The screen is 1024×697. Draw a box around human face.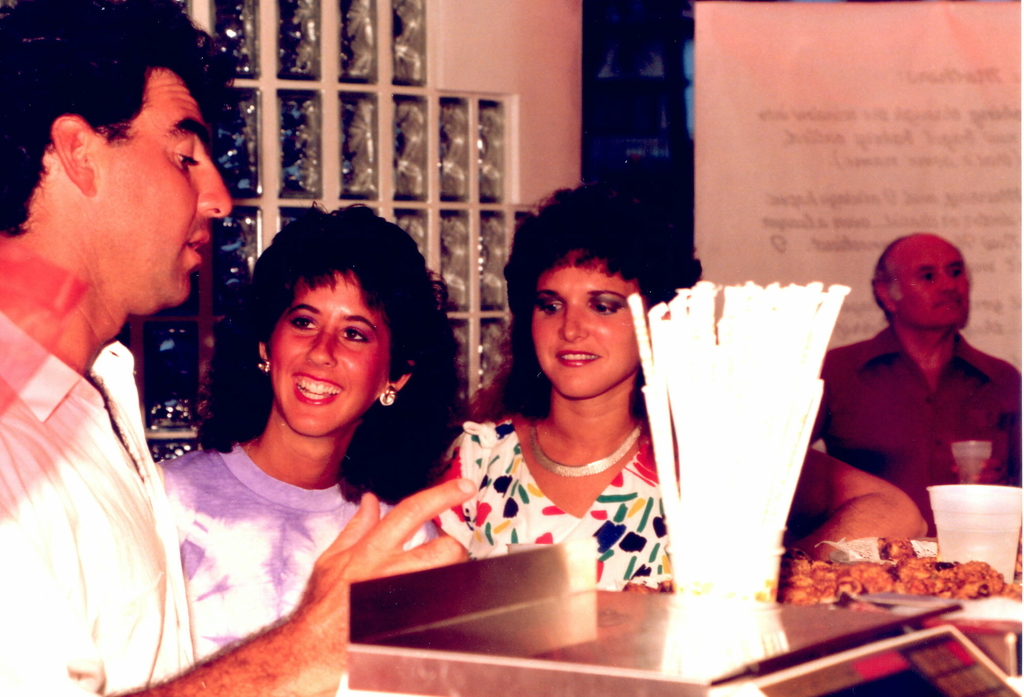
273:269:380:435.
